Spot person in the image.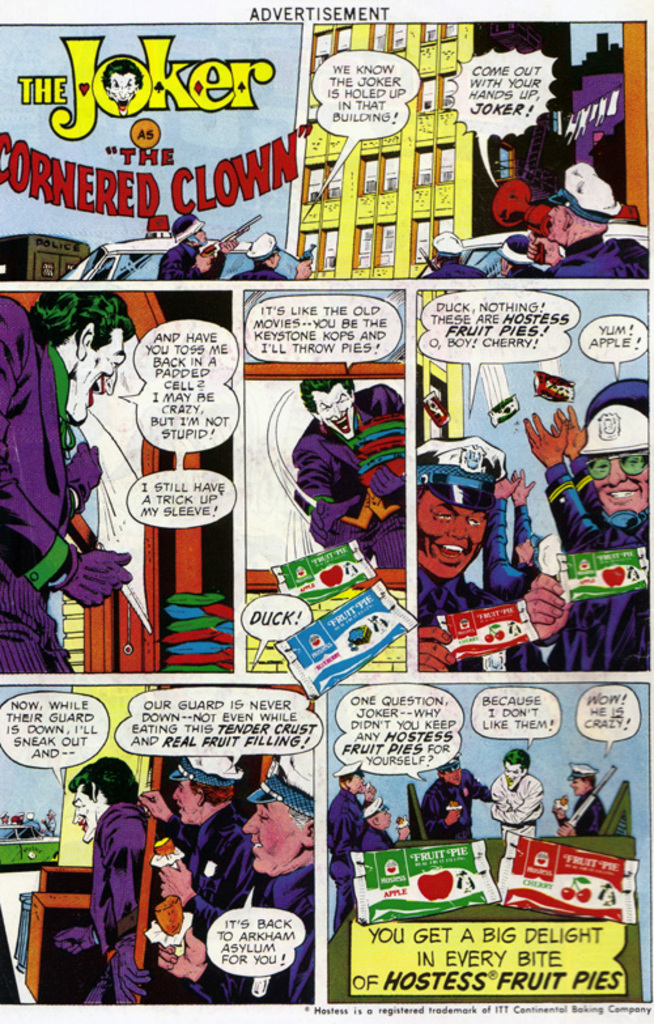
person found at rect(517, 163, 647, 276).
